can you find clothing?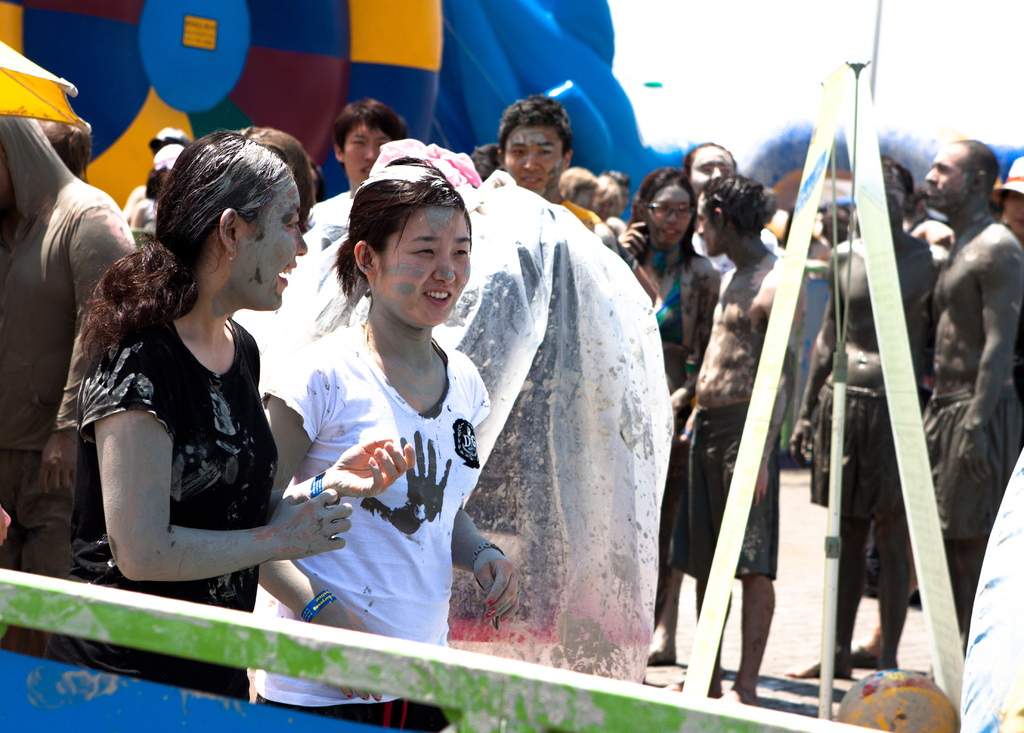
Yes, bounding box: [x1=45, y1=303, x2=279, y2=701].
